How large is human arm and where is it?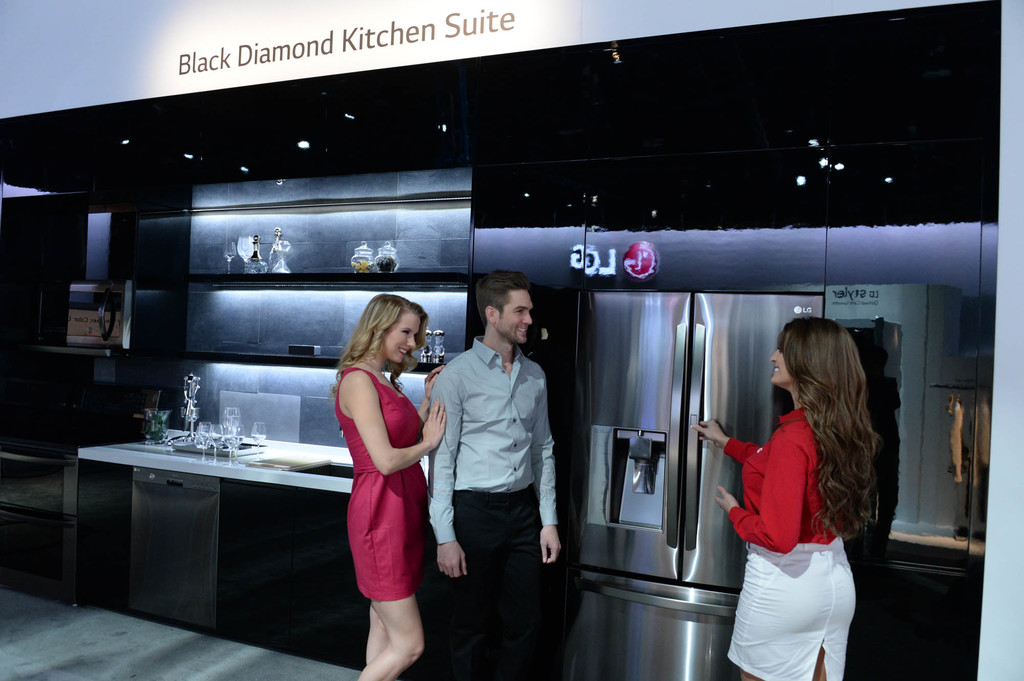
Bounding box: box=[352, 370, 448, 477].
